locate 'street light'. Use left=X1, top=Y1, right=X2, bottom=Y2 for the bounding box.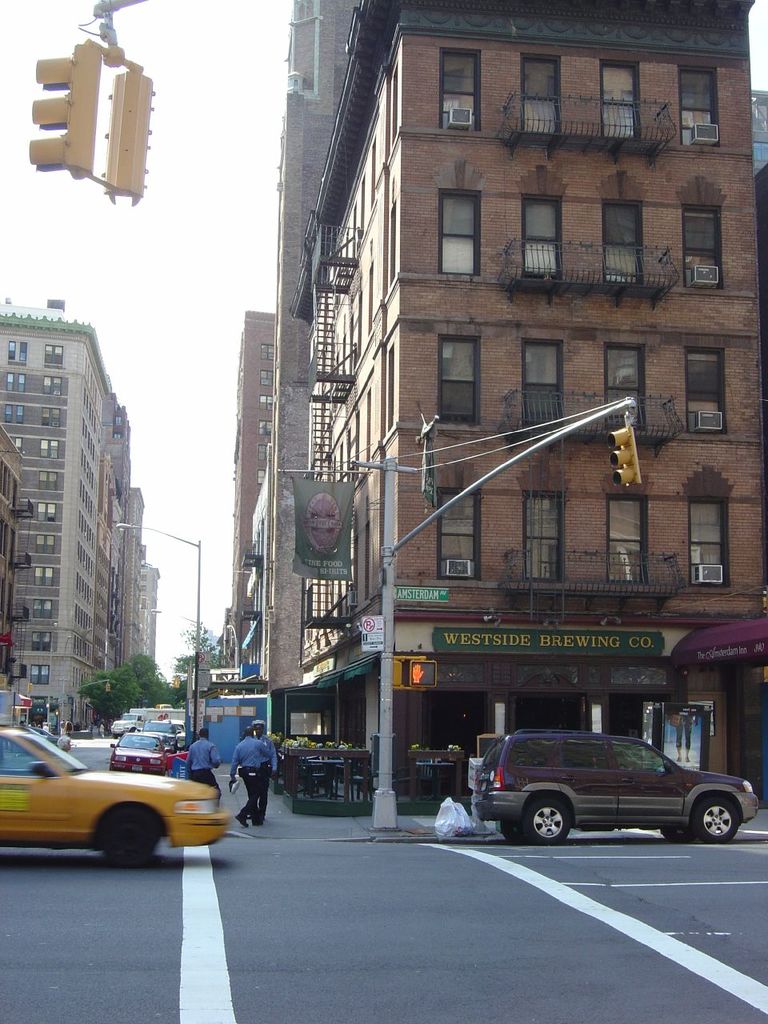
left=223, top=626, right=242, bottom=669.
